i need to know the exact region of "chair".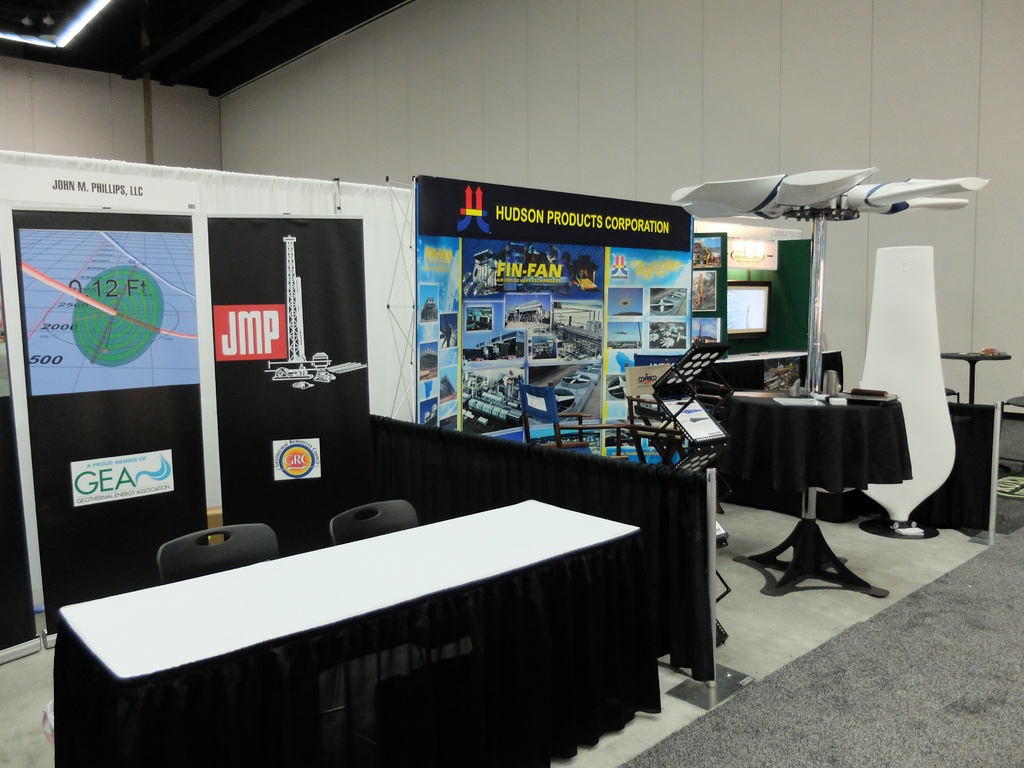
Region: (159, 527, 277, 577).
